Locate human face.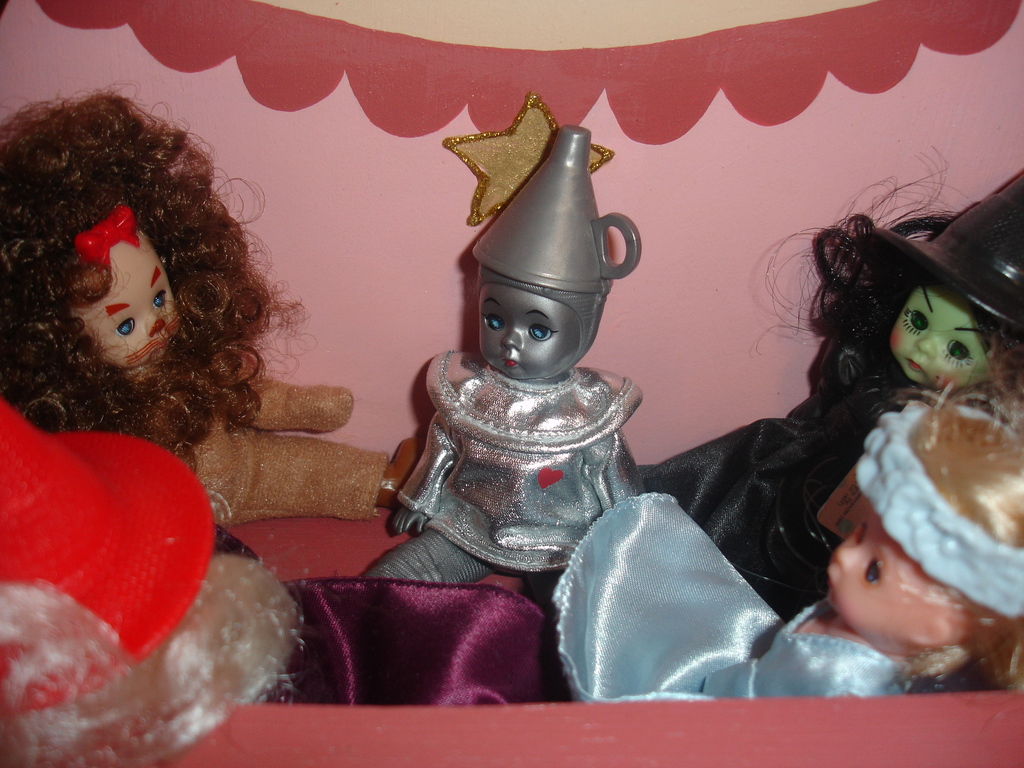
Bounding box: crop(481, 289, 568, 372).
